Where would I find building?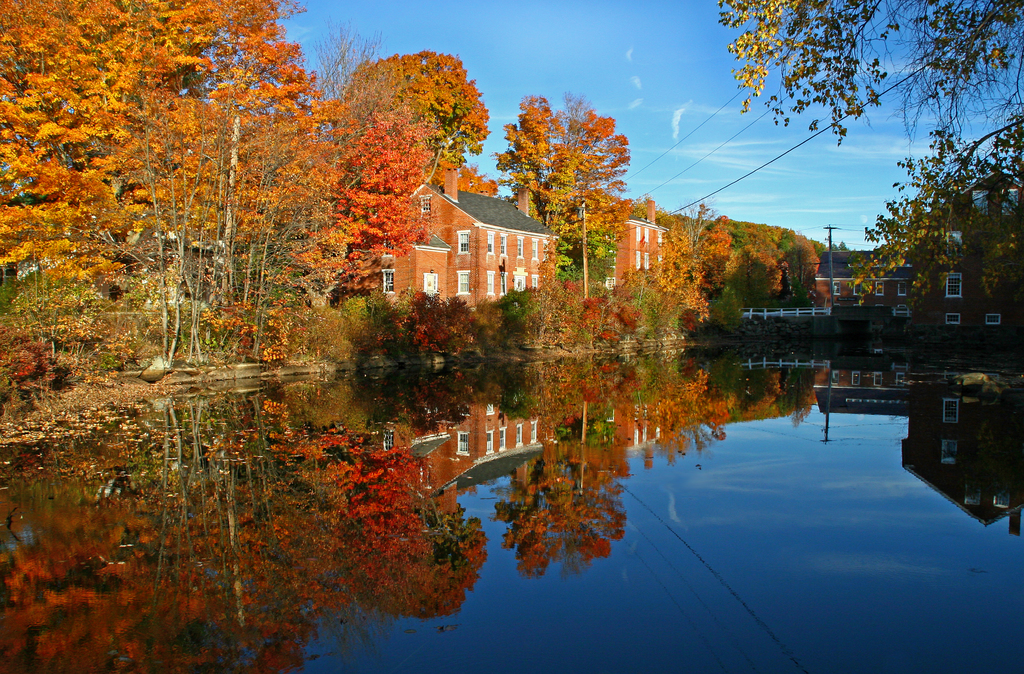
At bbox(602, 187, 670, 298).
